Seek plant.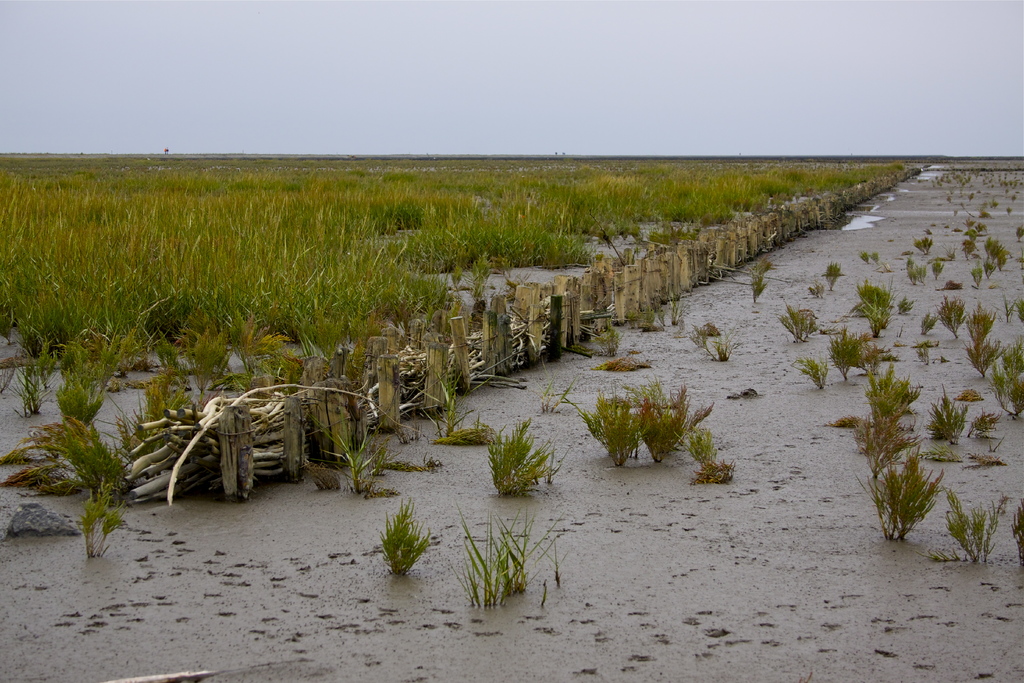
bbox=[299, 405, 391, 504].
